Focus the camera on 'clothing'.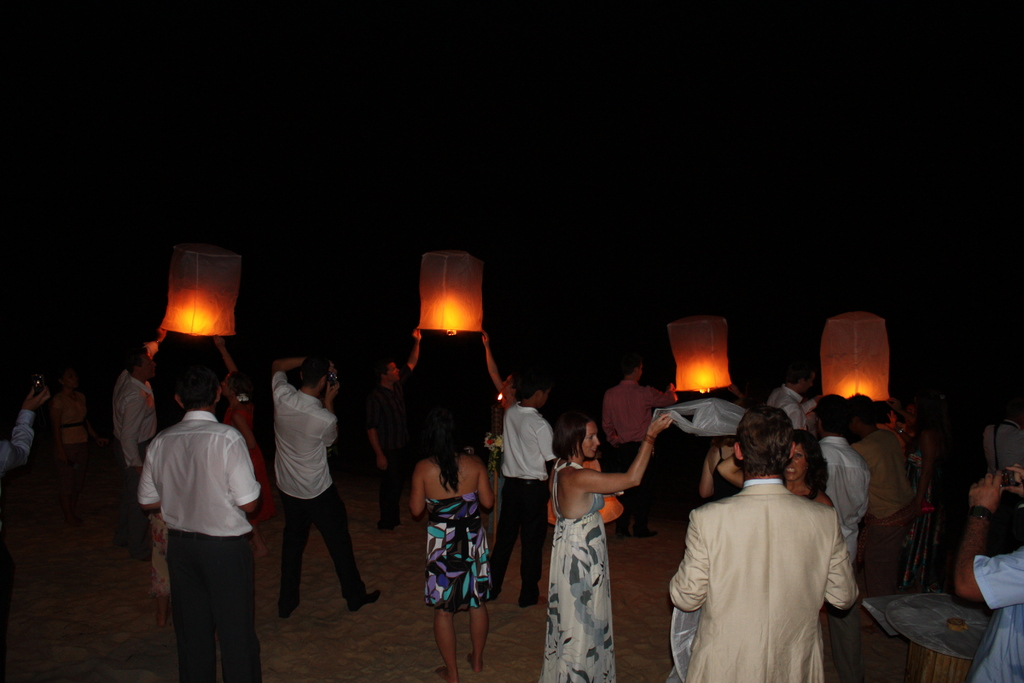
Focus region: box(712, 442, 739, 496).
